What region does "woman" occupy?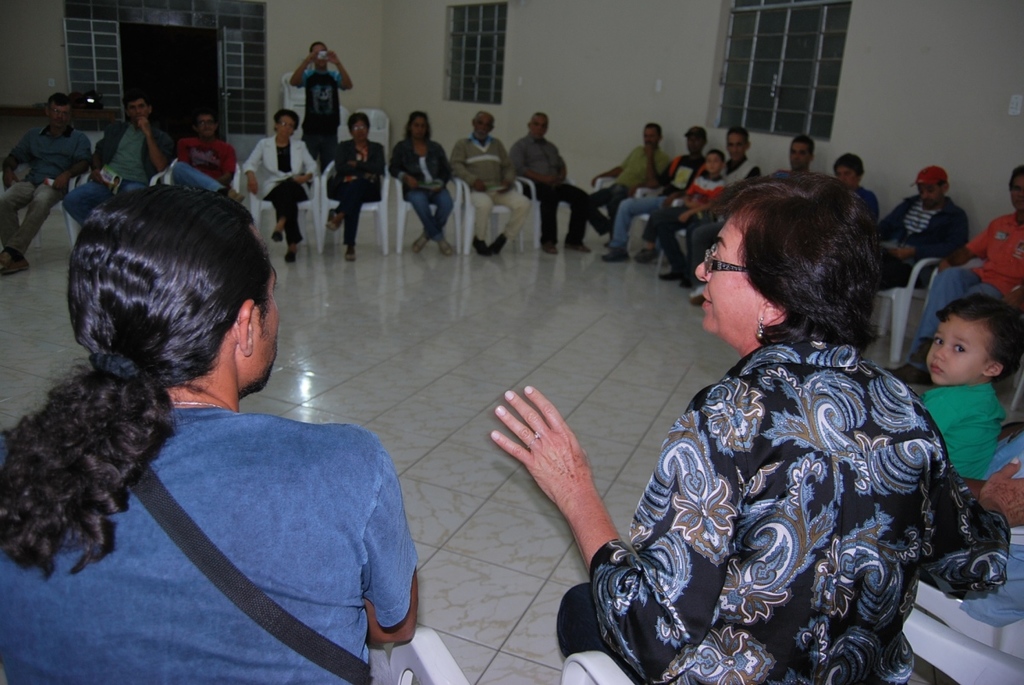
box(244, 112, 313, 265).
